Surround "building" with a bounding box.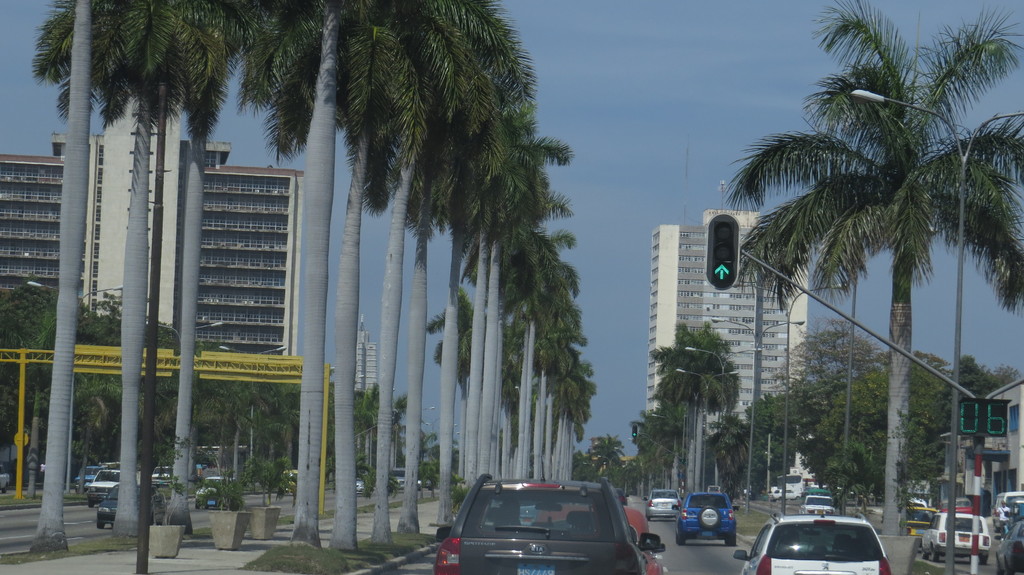
pyautogui.locateOnScreen(647, 209, 811, 445).
